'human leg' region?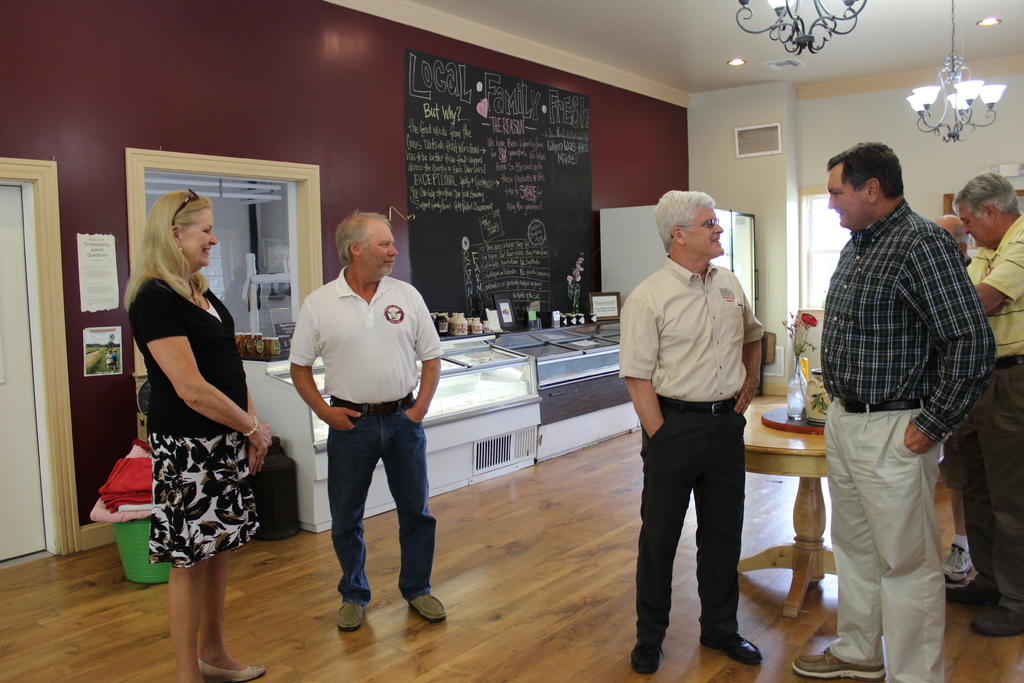
box=[635, 406, 698, 674]
